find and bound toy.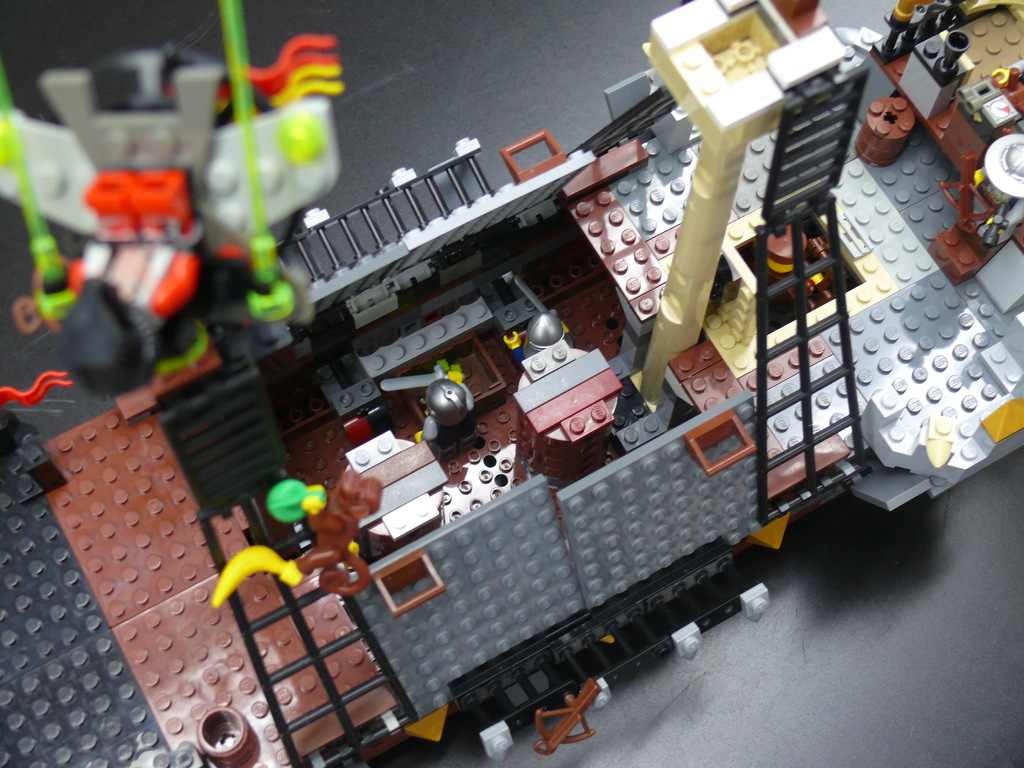
Bound: pyautogui.locateOnScreen(415, 367, 485, 468).
